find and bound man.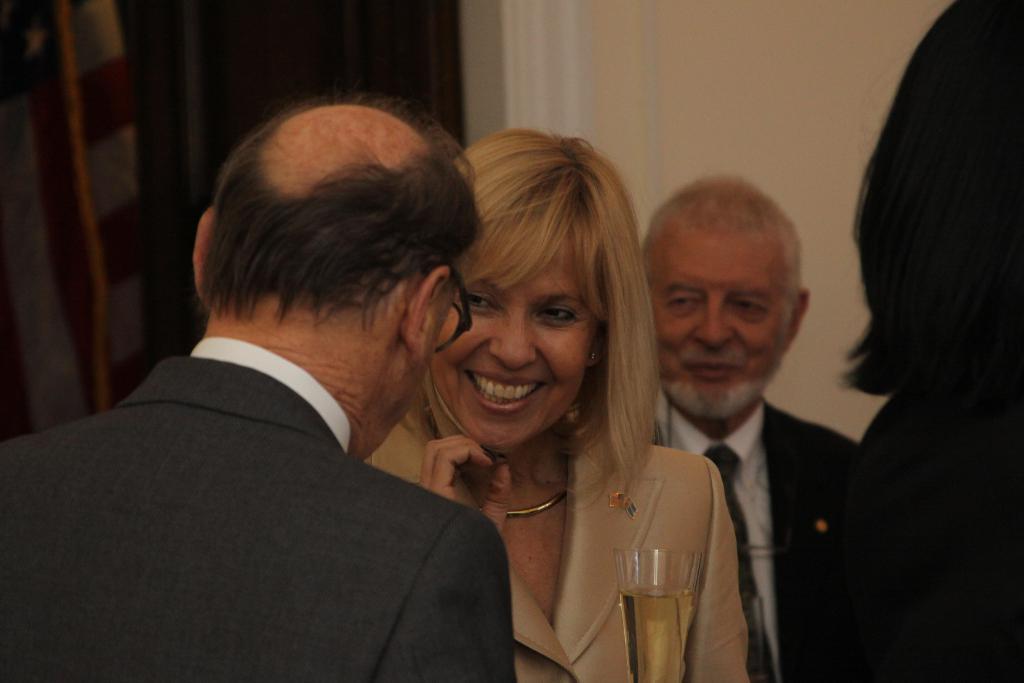
Bound: rect(644, 169, 871, 682).
